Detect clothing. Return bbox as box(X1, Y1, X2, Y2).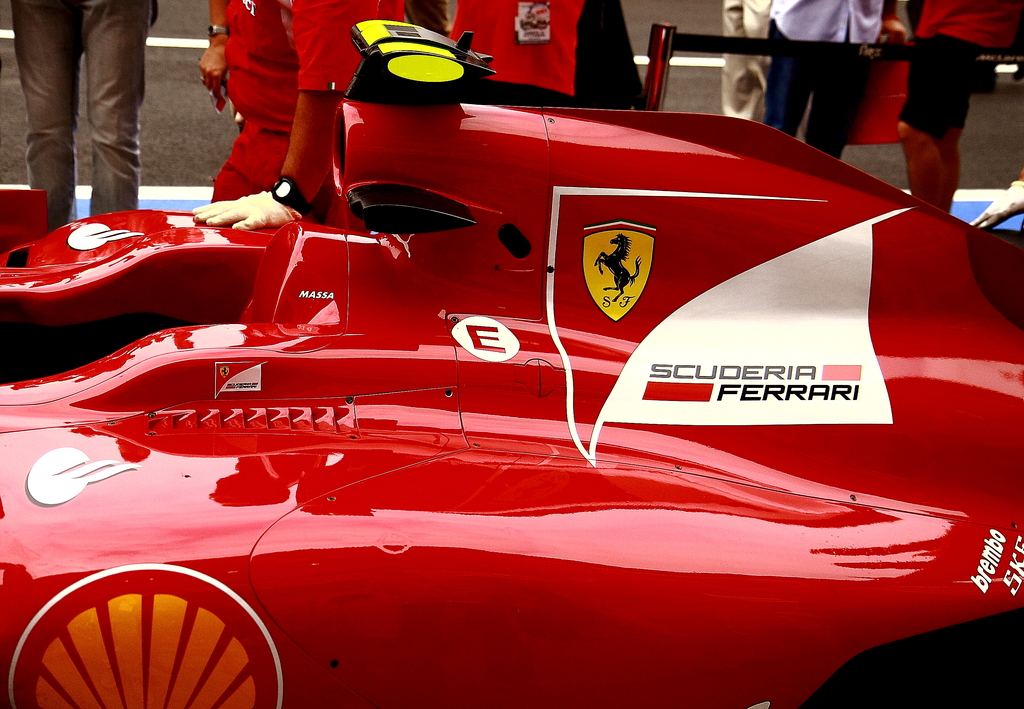
box(216, 0, 386, 226).
